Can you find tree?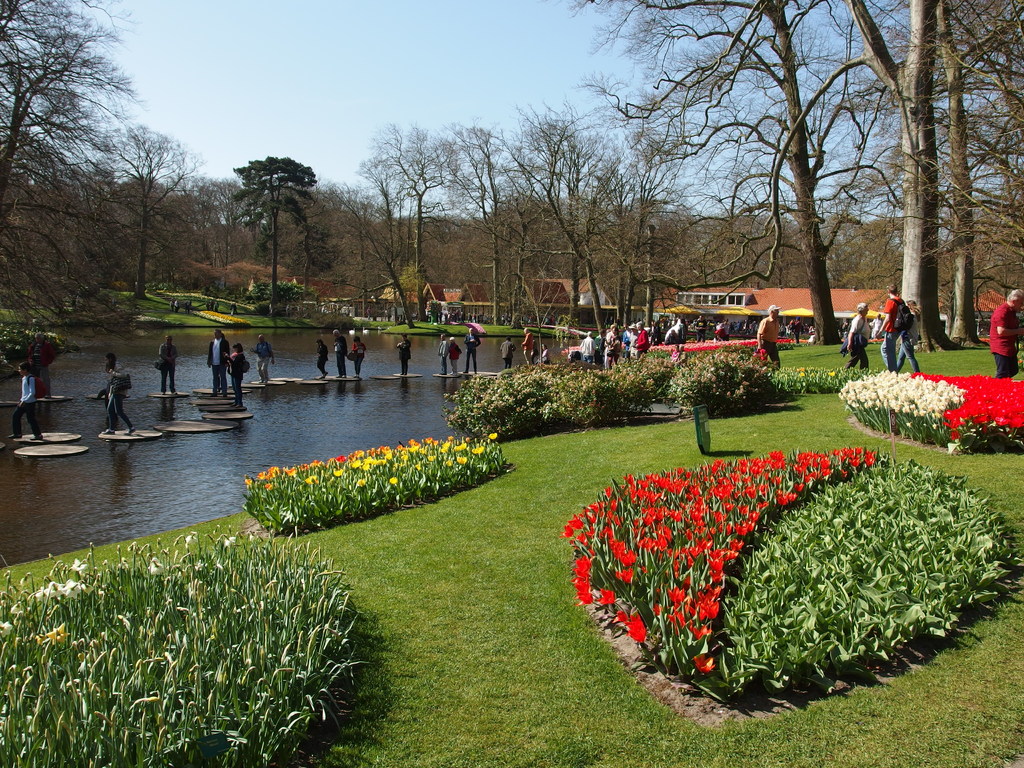
Yes, bounding box: 582,0,883,342.
